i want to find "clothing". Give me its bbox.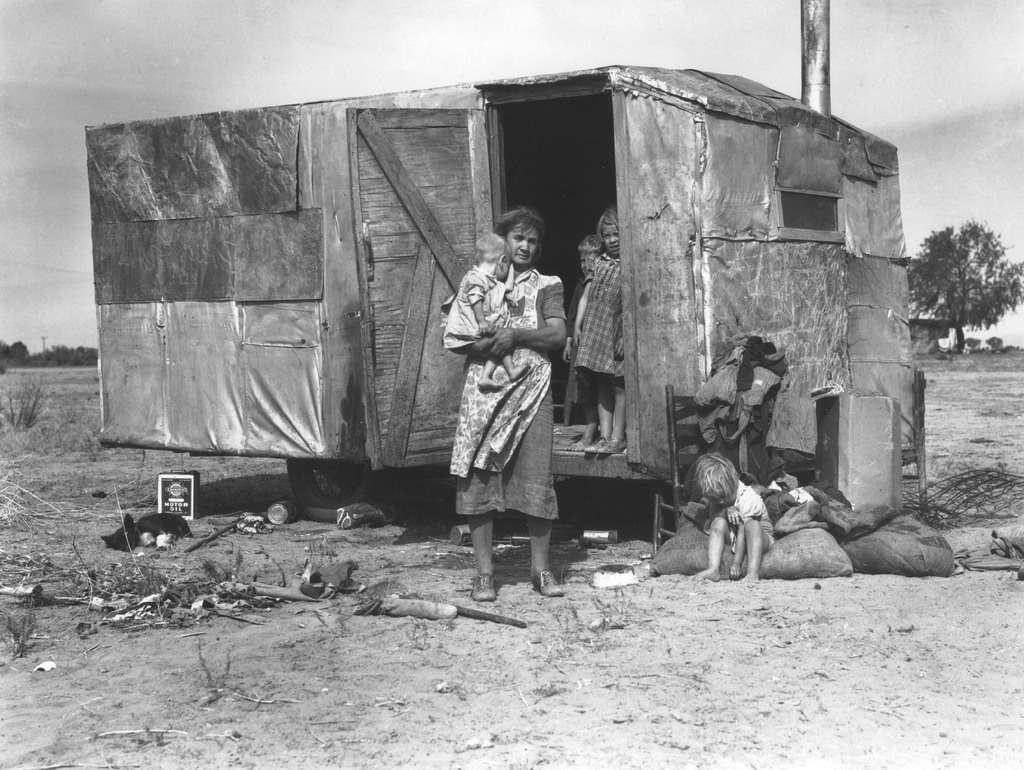
pyautogui.locateOnScreen(456, 217, 589, 521).
